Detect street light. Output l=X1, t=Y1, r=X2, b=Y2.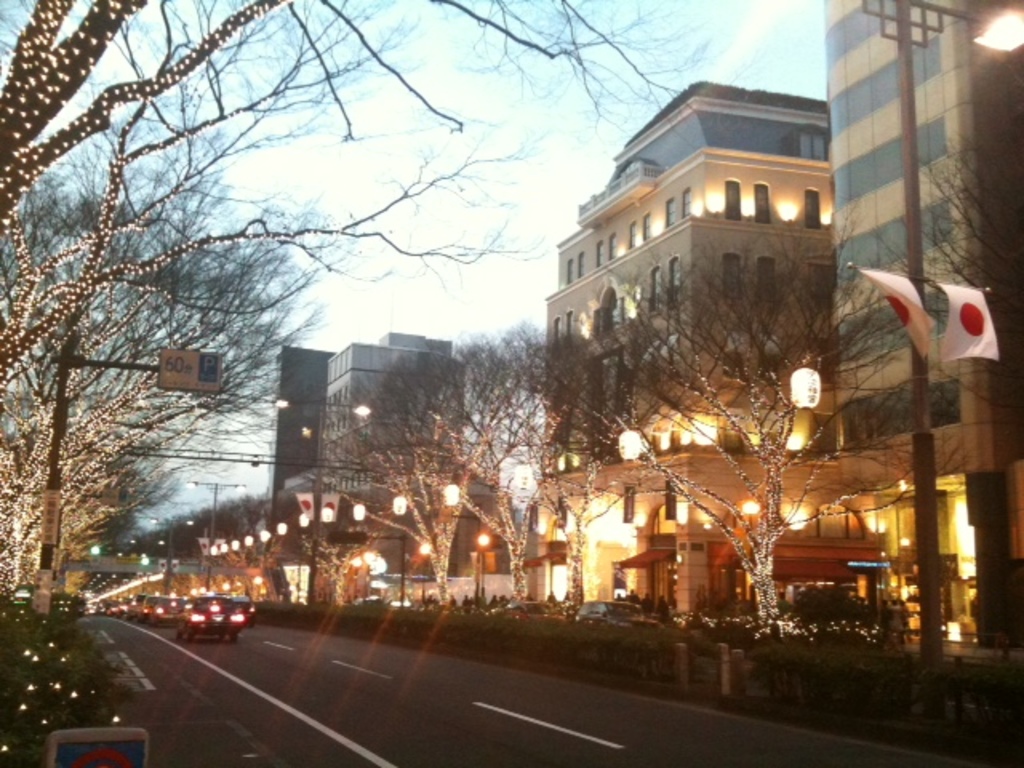
l=272, t=398, r=371, b=603.
